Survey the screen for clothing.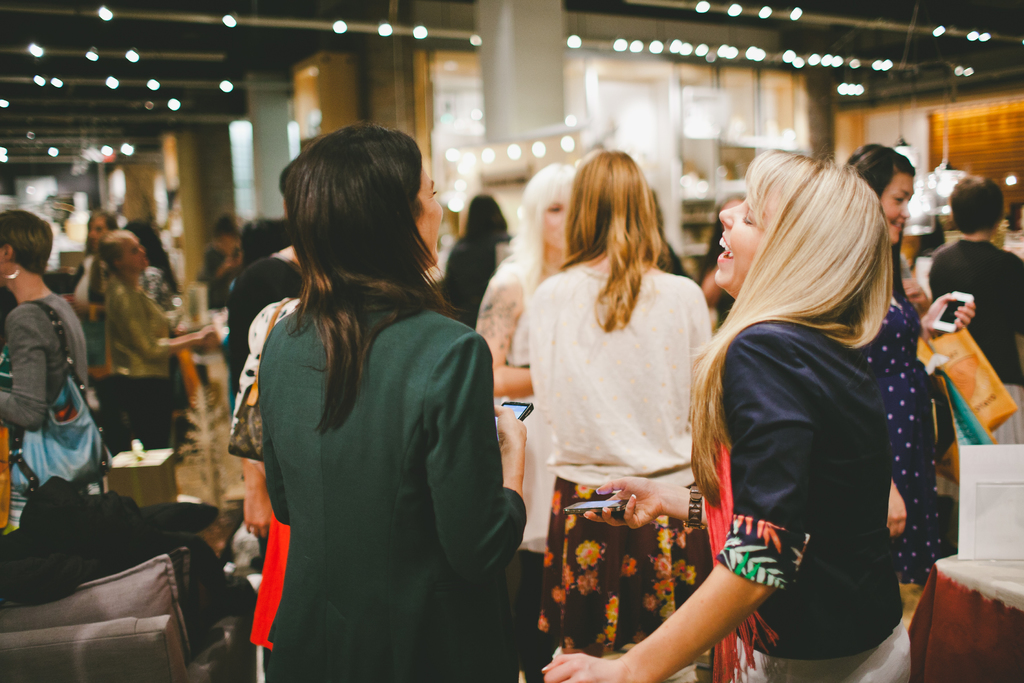
Survey found: [left=140, top=263, right=192, bottom=409].
